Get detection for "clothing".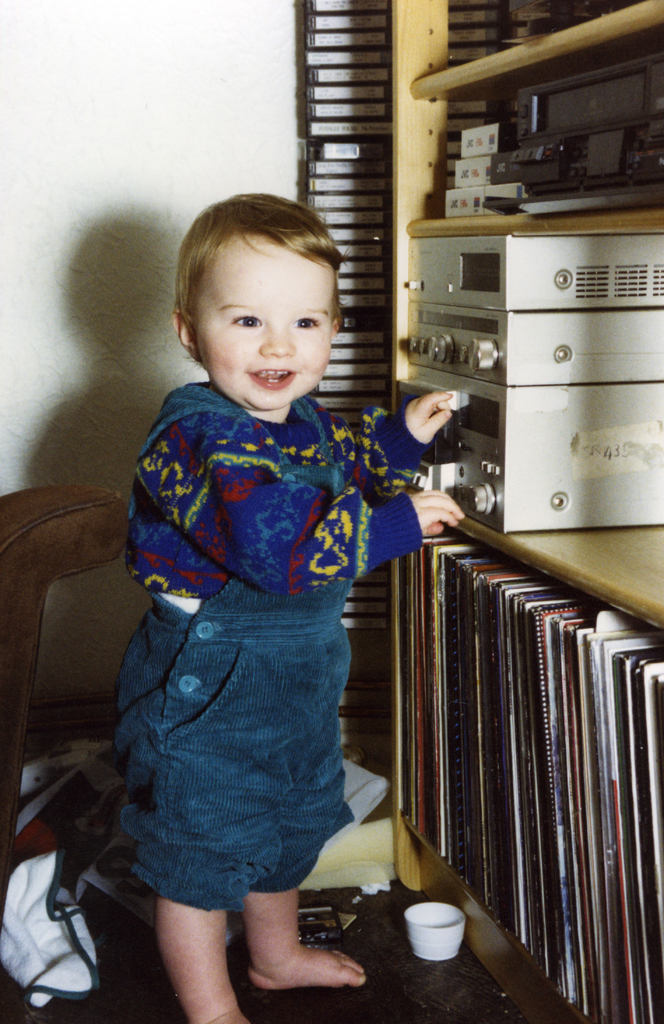
Detection: 115:364:435:924.
